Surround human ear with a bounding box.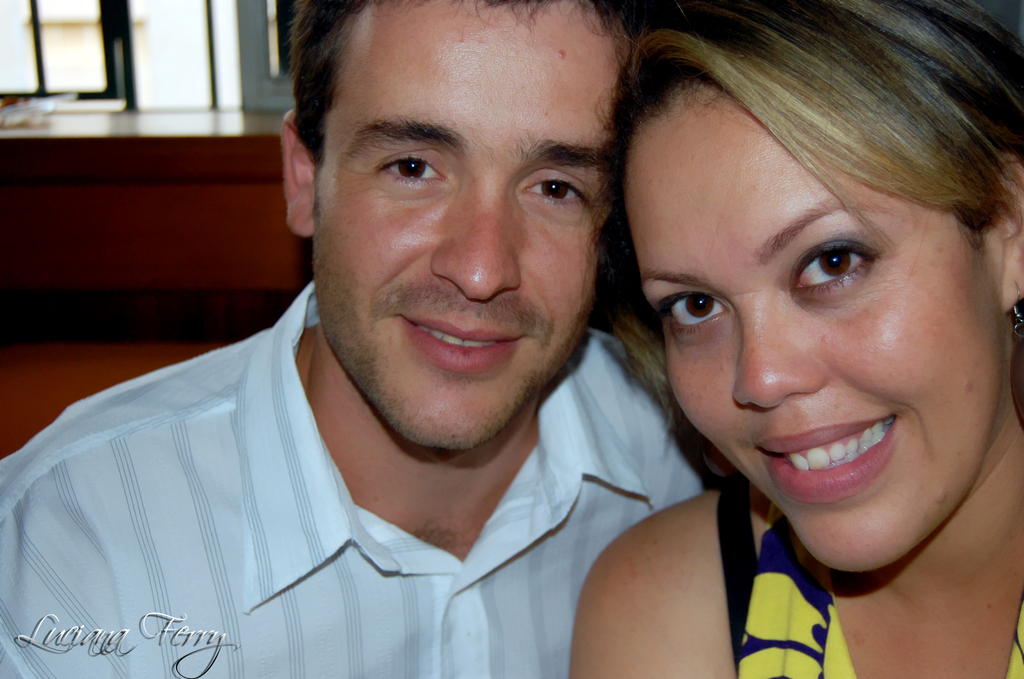
Rect(282, 111, 317, 234).
